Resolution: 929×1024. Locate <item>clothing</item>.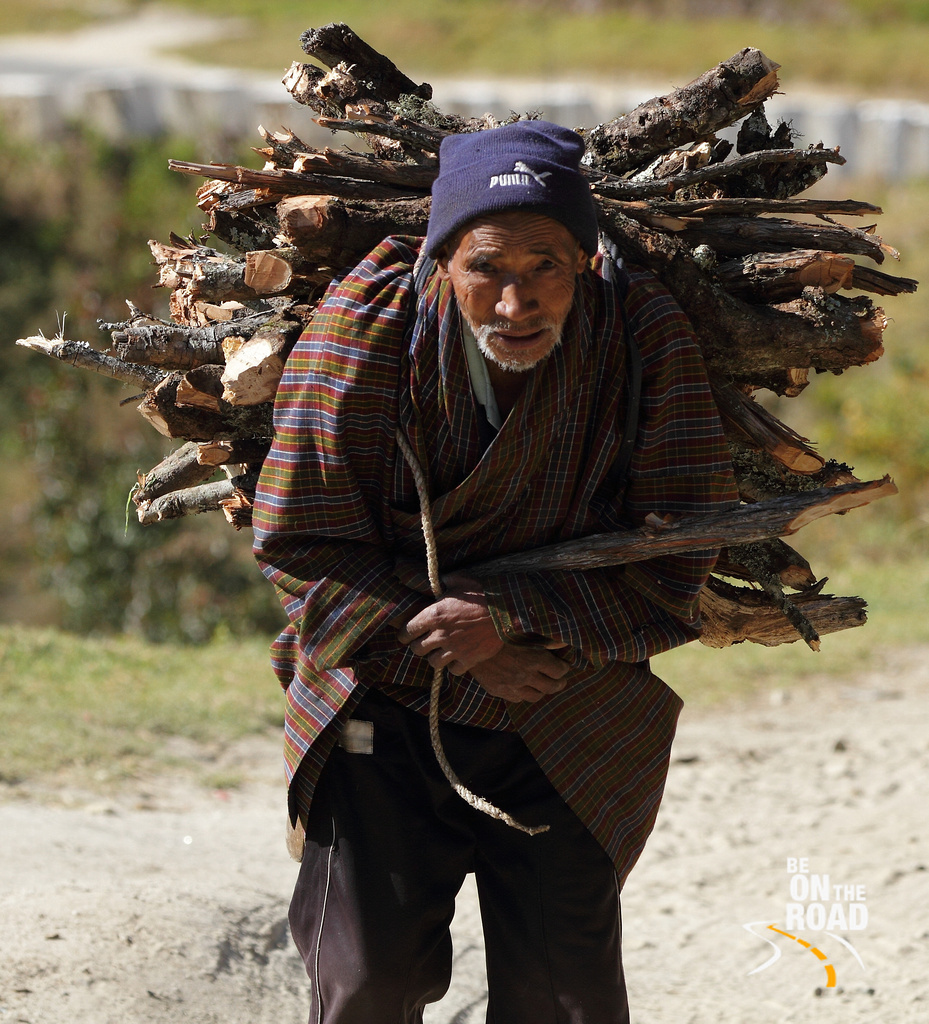
[265,155,827,917].
